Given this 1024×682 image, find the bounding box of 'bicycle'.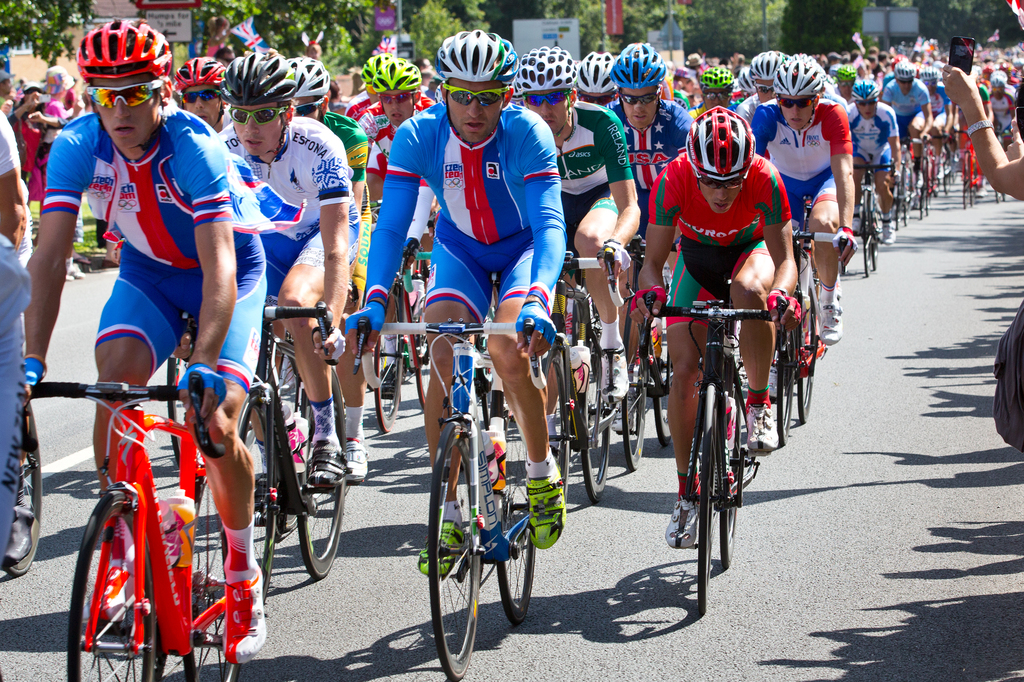
box=[371, 237, 465, 446].
